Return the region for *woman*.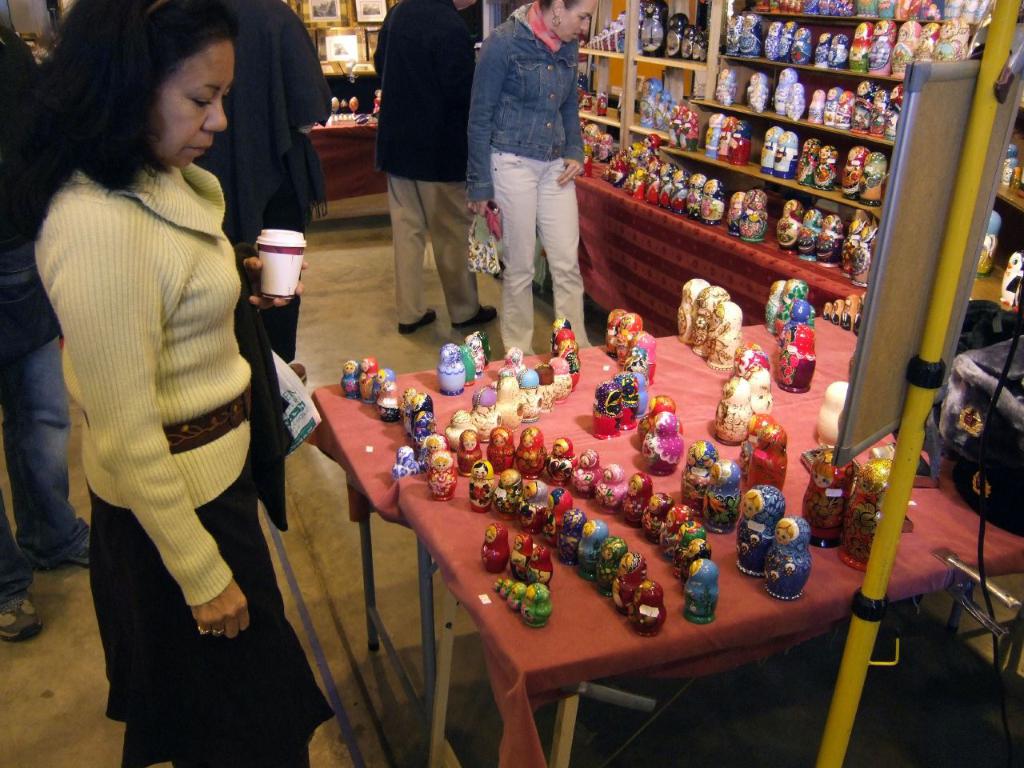
<bbox>718, 117, 735, 162</bbox>.
